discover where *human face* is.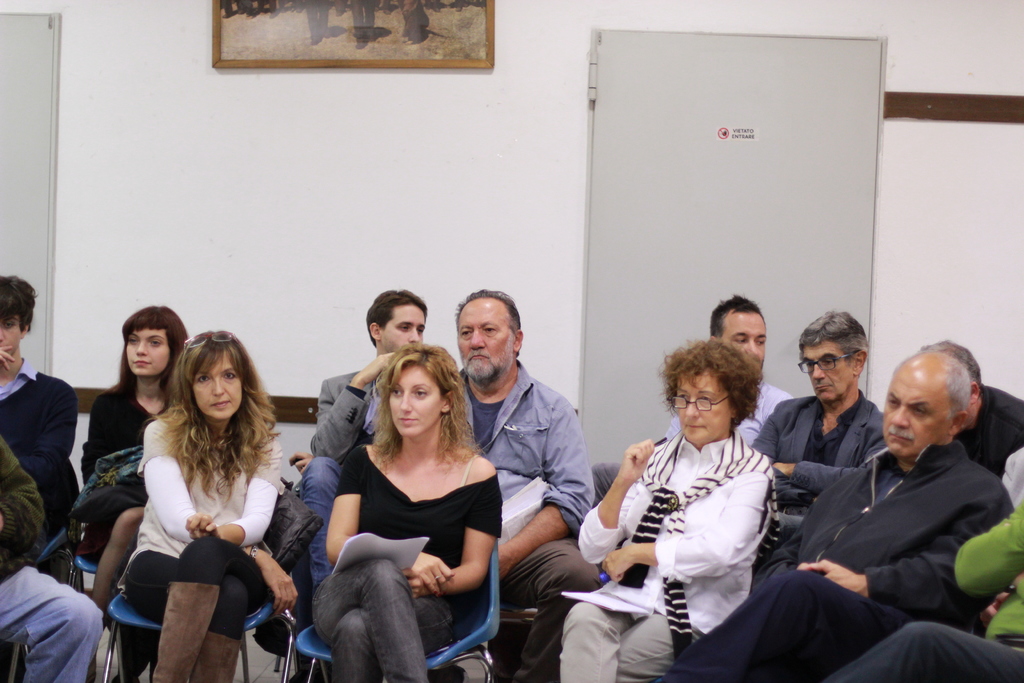
Discovered at 382:304:424:354.
